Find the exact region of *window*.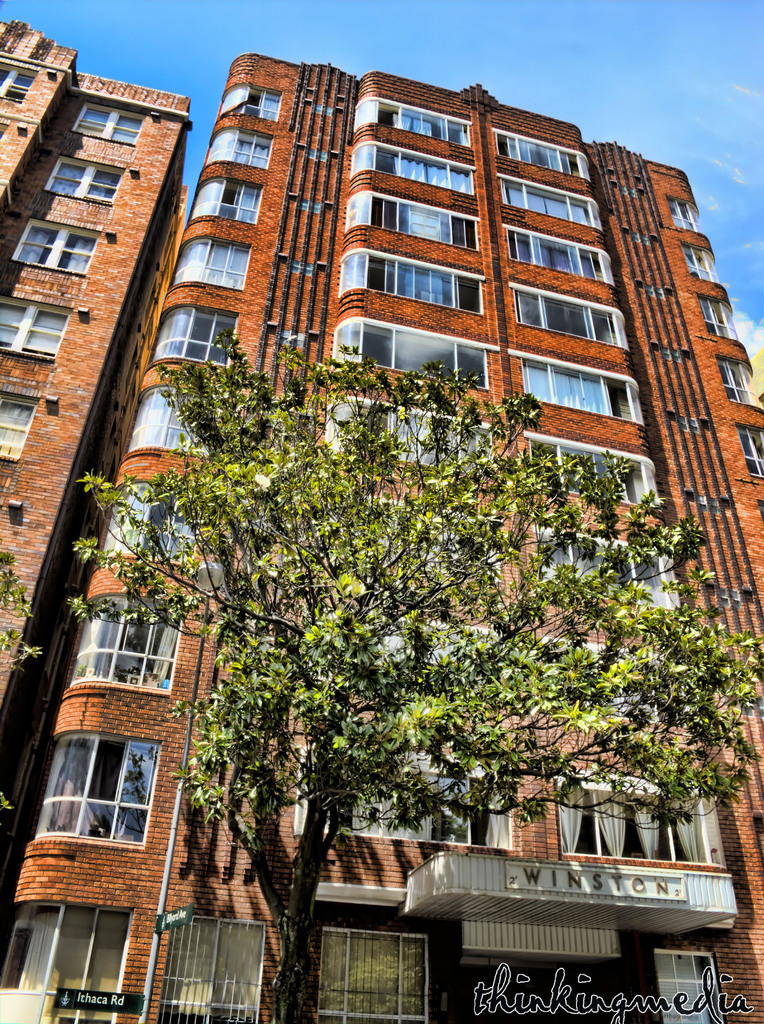
Exact region: x1=491 y1=175 x2=603 y2=228.
